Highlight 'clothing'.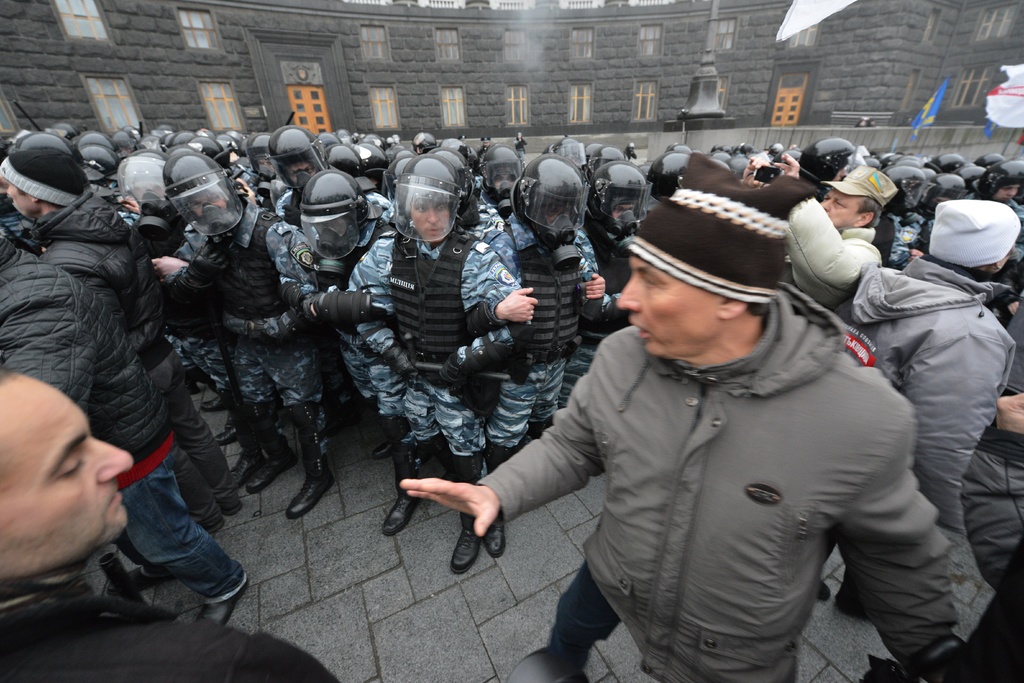
Highlighted region: locate(0, 586, 342, 682).
